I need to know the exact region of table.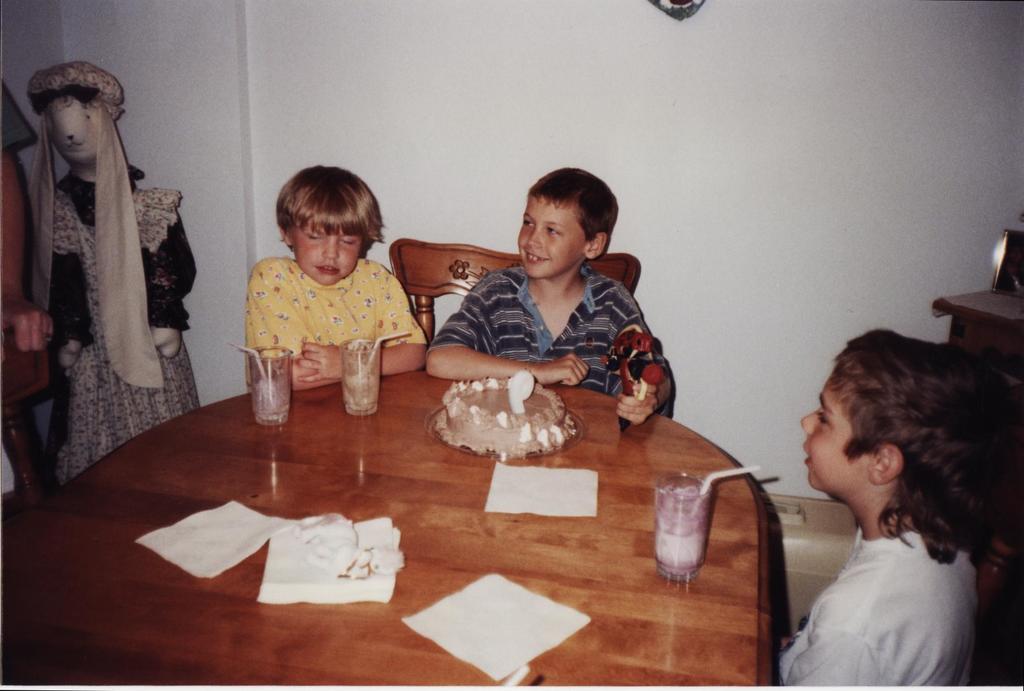
Region: region(24, 353, 815, 685).
